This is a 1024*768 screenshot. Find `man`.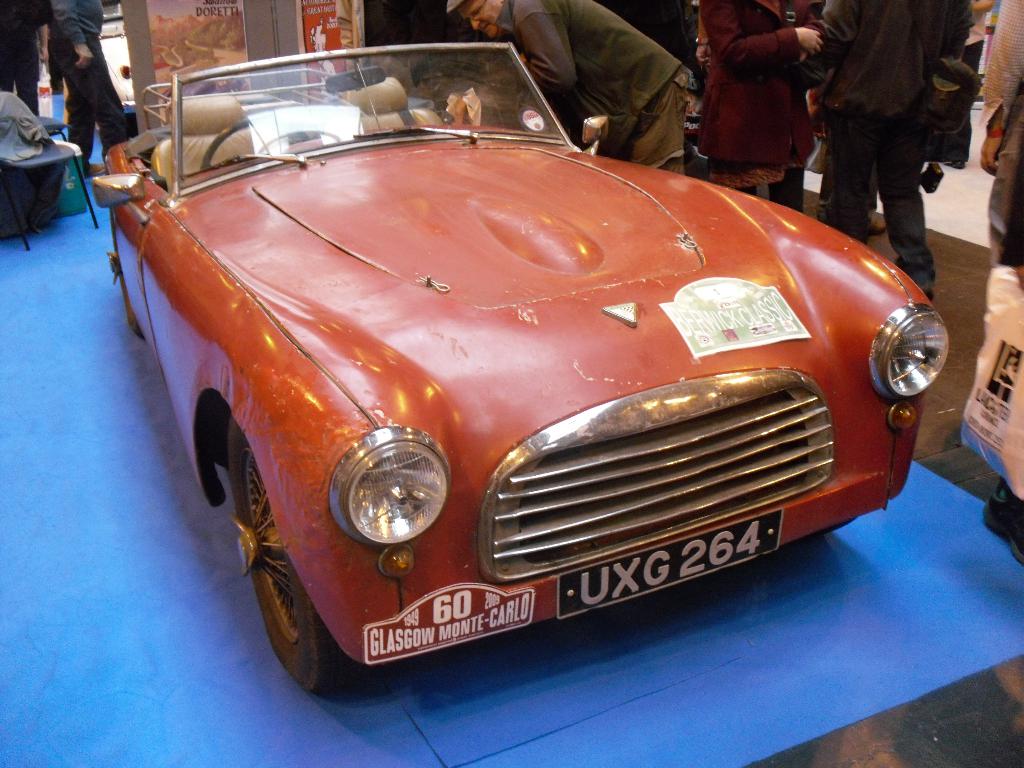
Bounding box: x1=0, y1=1, x2=51, y2=121.
